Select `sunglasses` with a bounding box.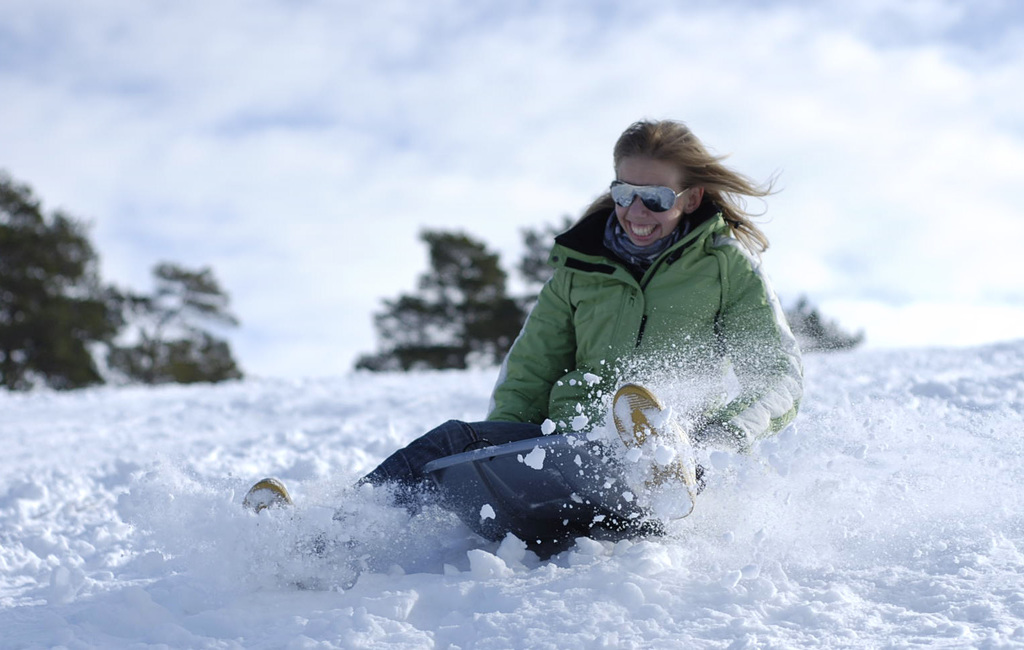
609 179 692 211.
